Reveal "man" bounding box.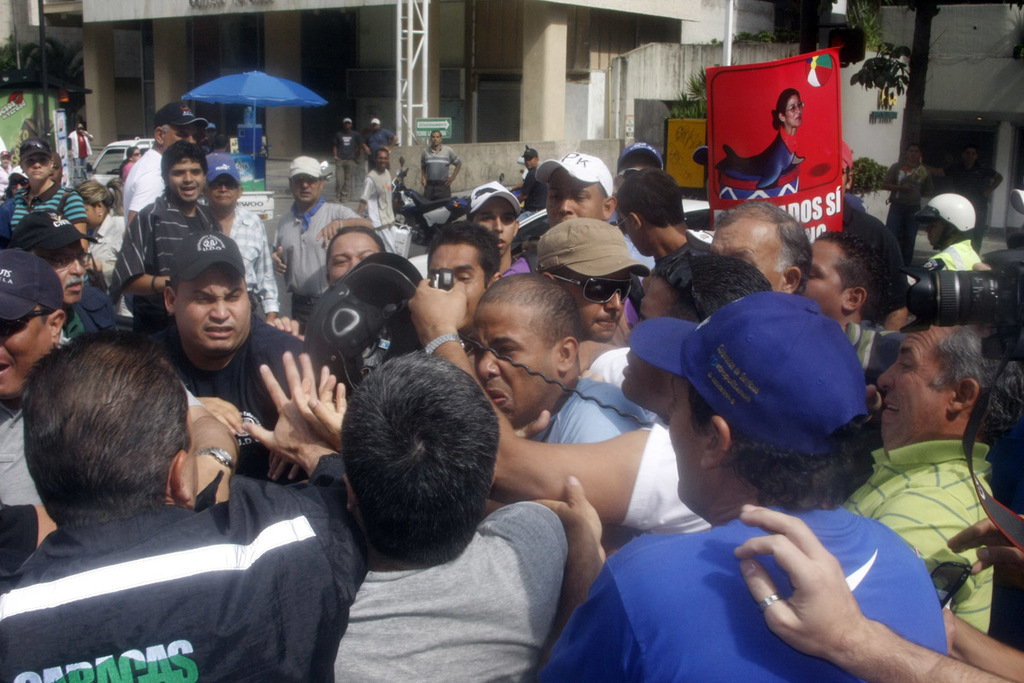
Revealed: 536/289/945/682.
